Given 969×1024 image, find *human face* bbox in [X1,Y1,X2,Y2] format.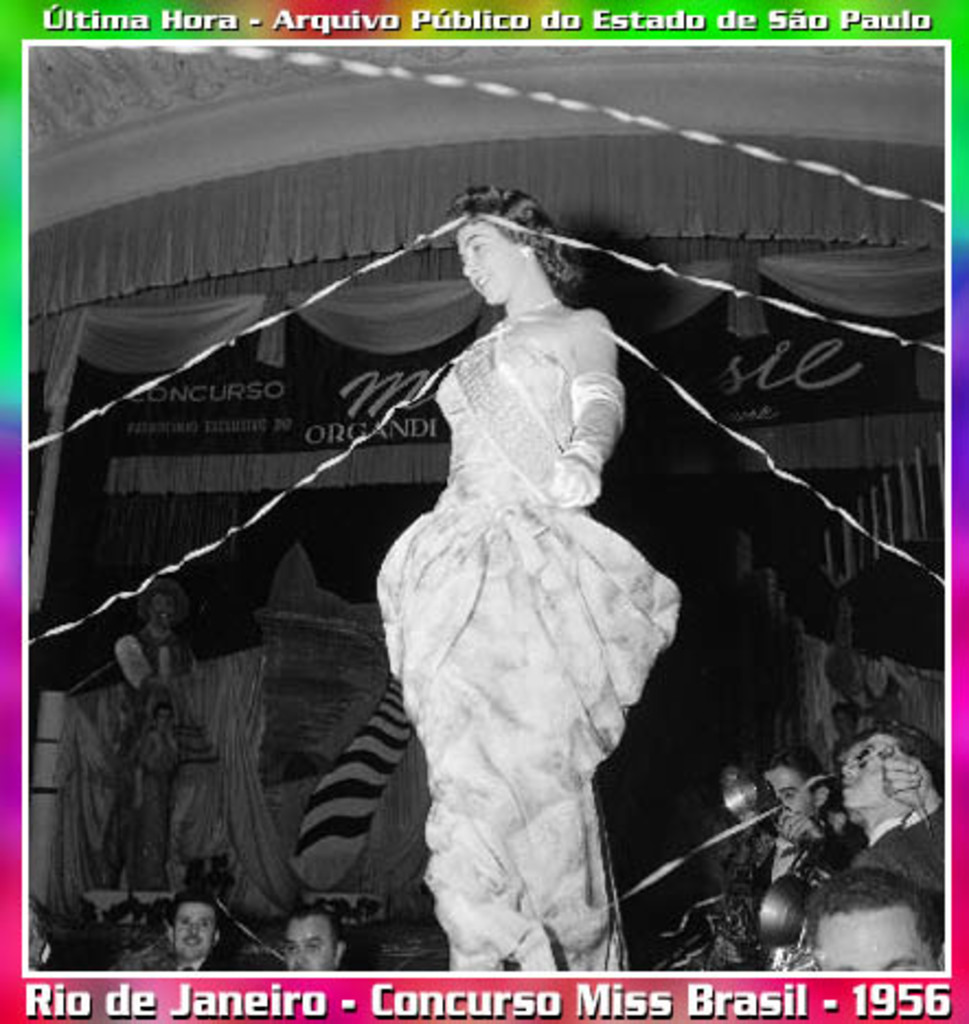
[820,906,934,976].
